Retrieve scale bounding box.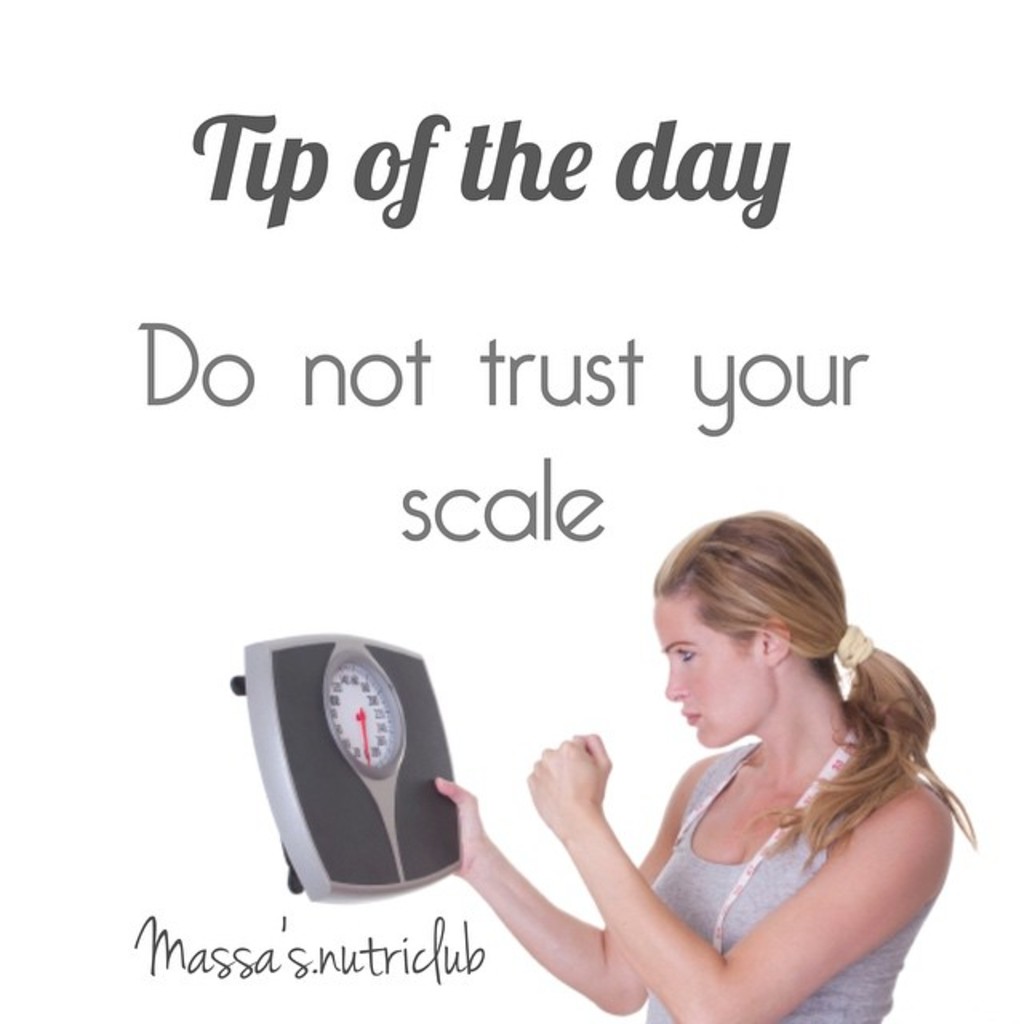
Bounding box: 227, 629, 459, 902.
